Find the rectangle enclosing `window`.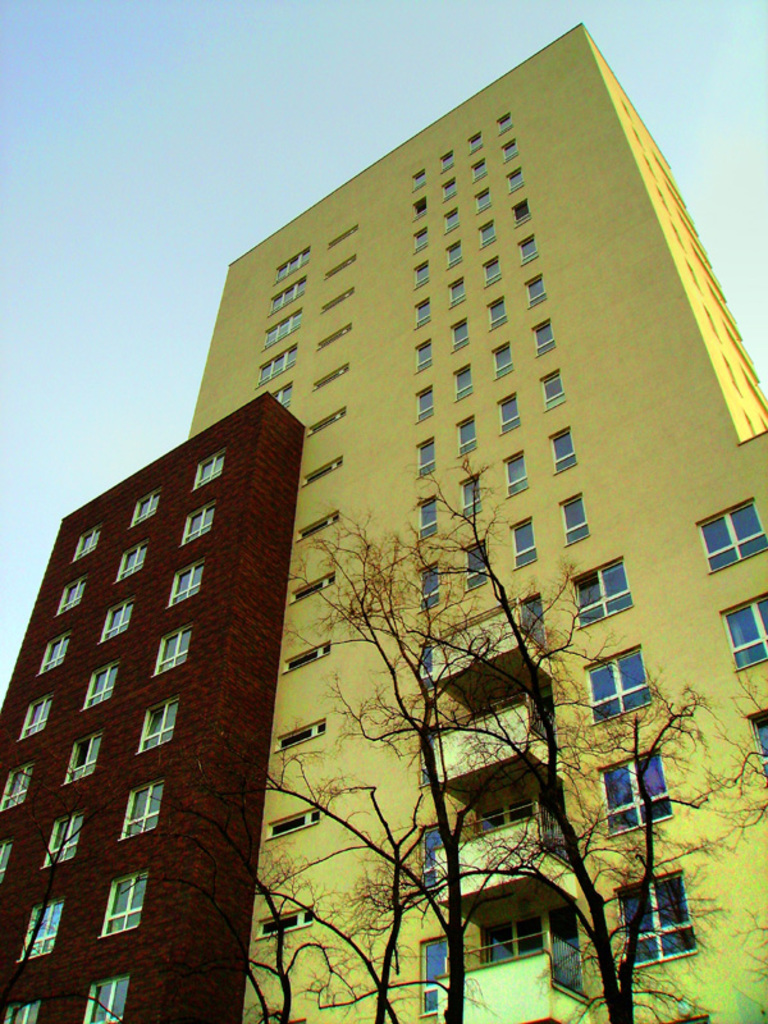
region(191, 449, 223, 490).
